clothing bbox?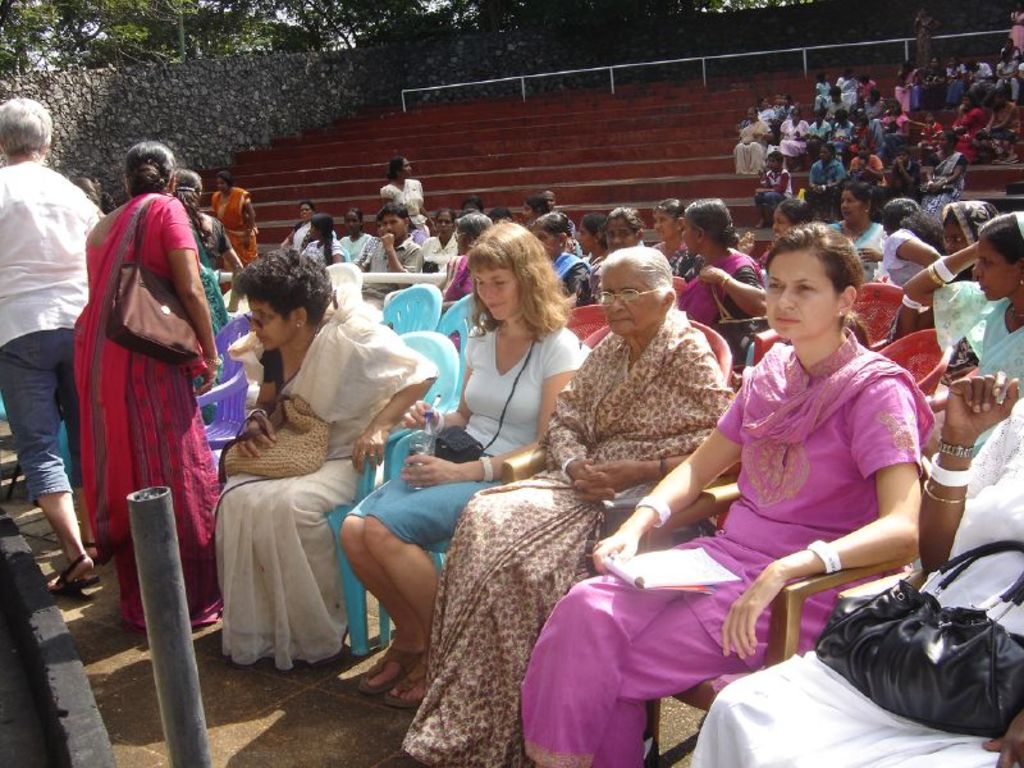
x1=282 y1=216 x2=324 y2=251
